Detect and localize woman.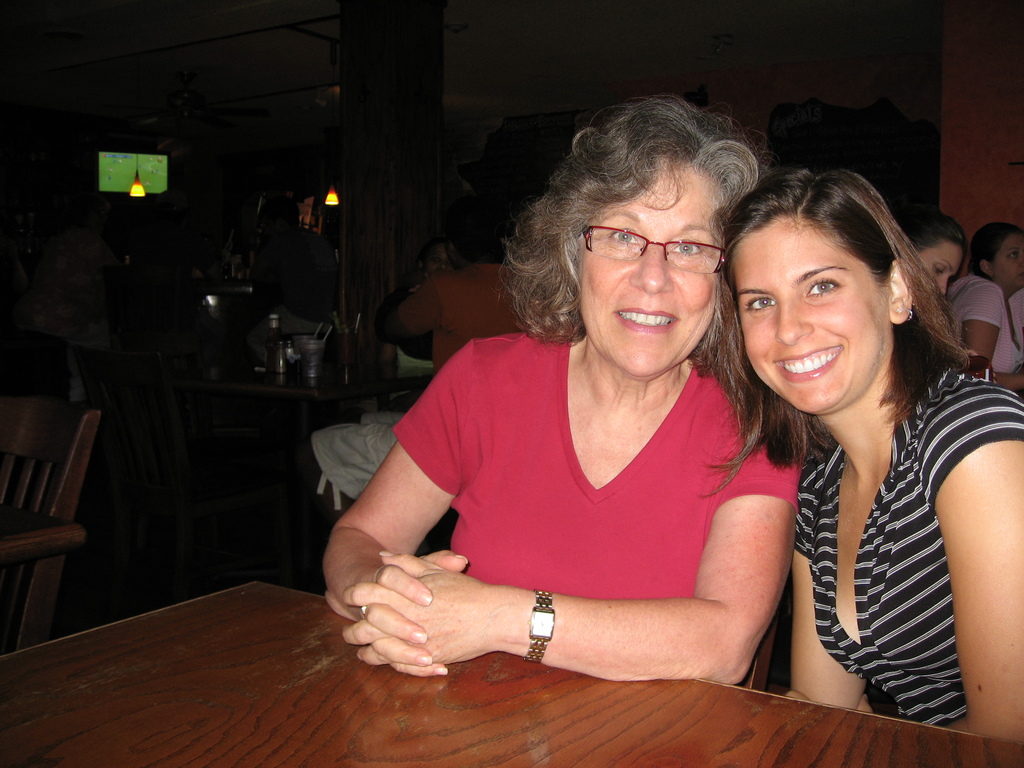
Localized at pyautogui.locateOnScreen(944, 217, 1023, 400).
